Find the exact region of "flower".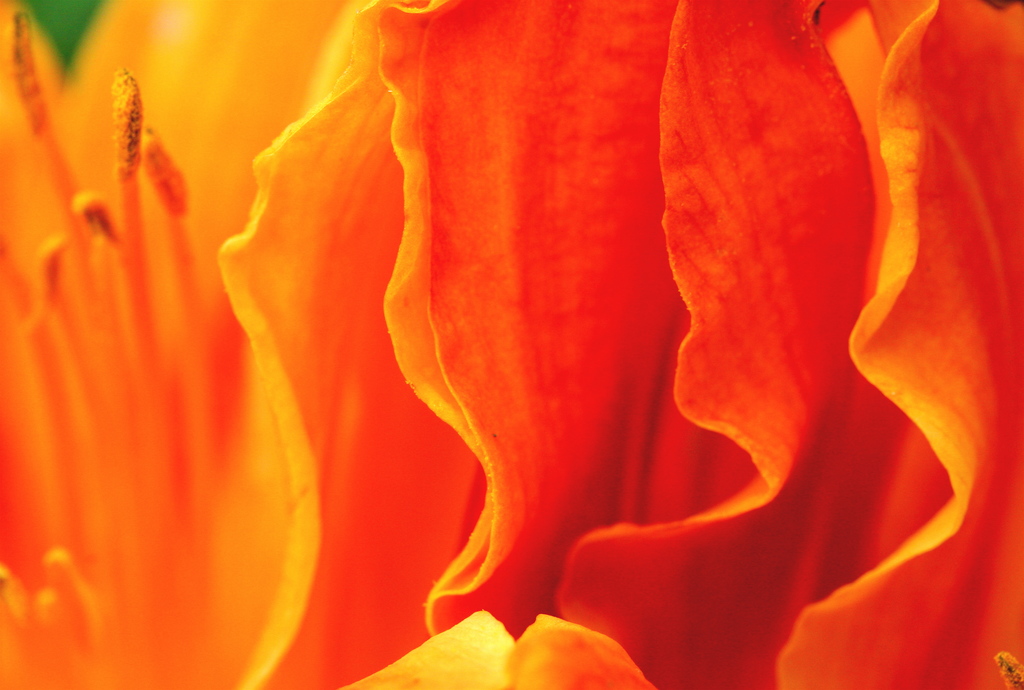
Exact region: left=0, top=1, right=1023, bottom=689.
